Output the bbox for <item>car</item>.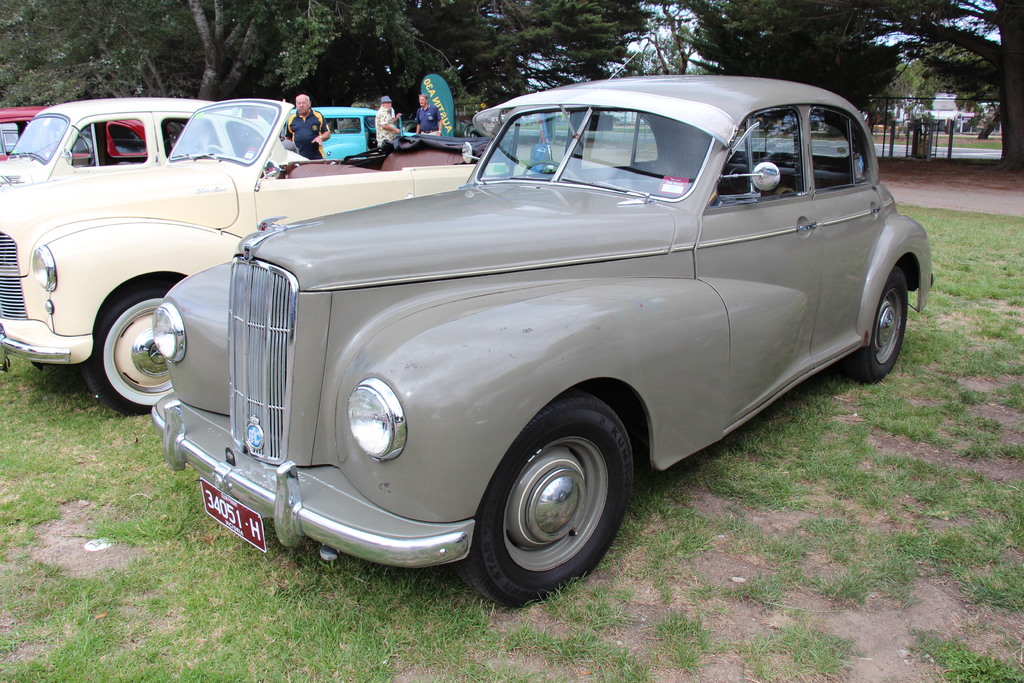
l=0, t=99, r=307, b=197.
